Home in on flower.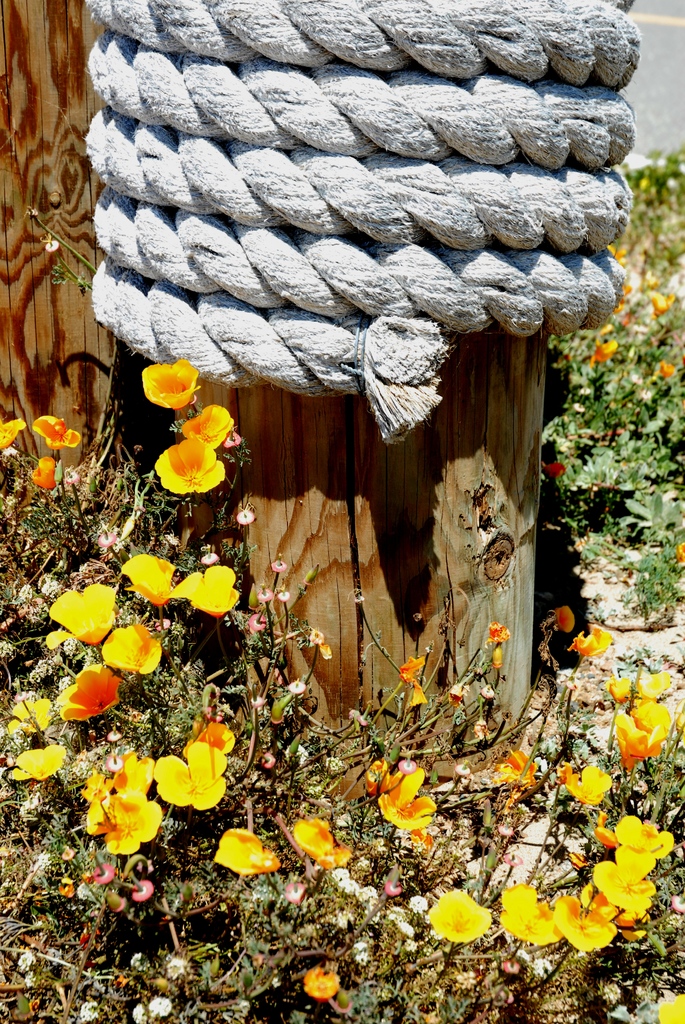
Homed in at detection(302, 959, 336, 998).
